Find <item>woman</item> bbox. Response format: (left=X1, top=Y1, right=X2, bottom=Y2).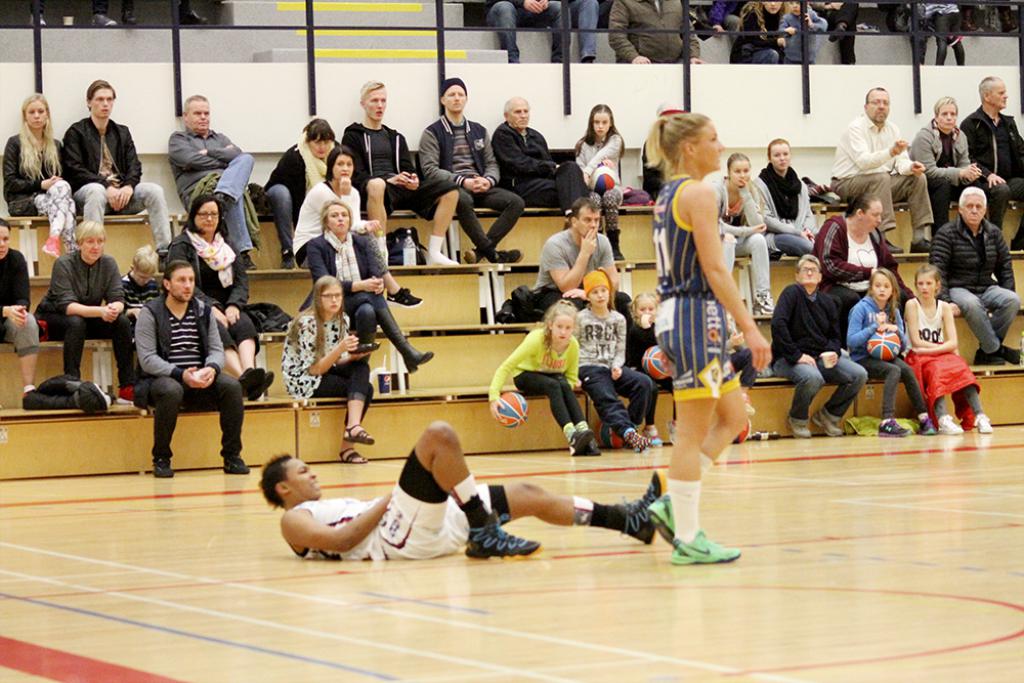
(left=291, top=147, right=384, bottom=268).
